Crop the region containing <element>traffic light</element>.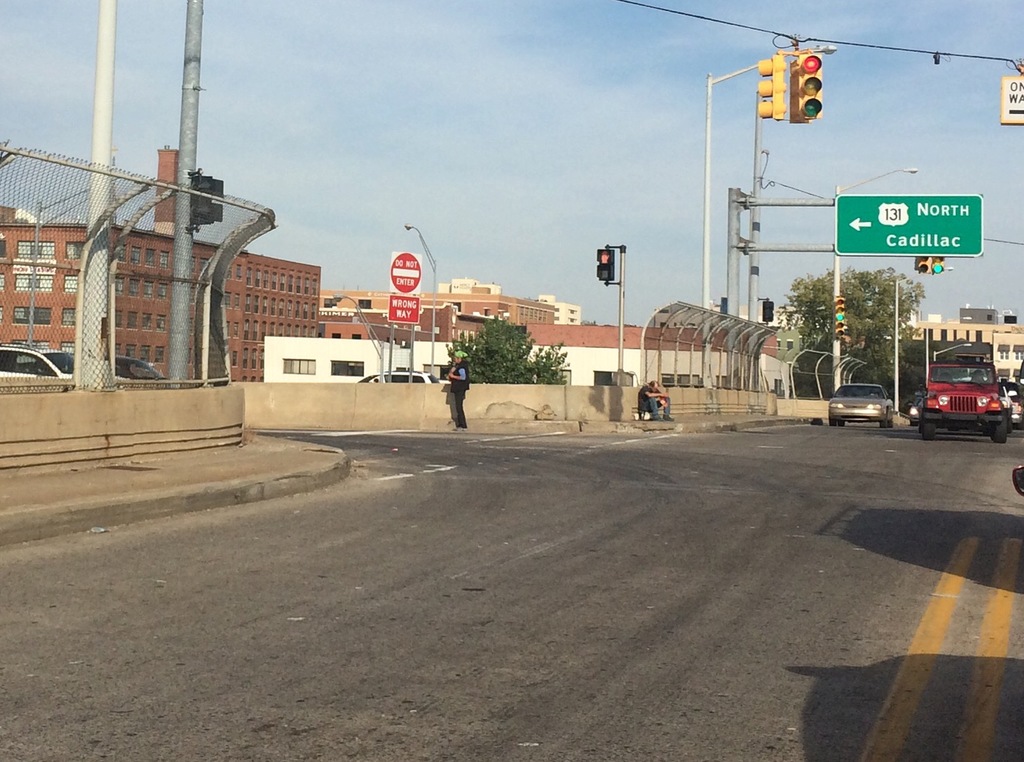
Crop region: crop(835, 296, 845, 337).
